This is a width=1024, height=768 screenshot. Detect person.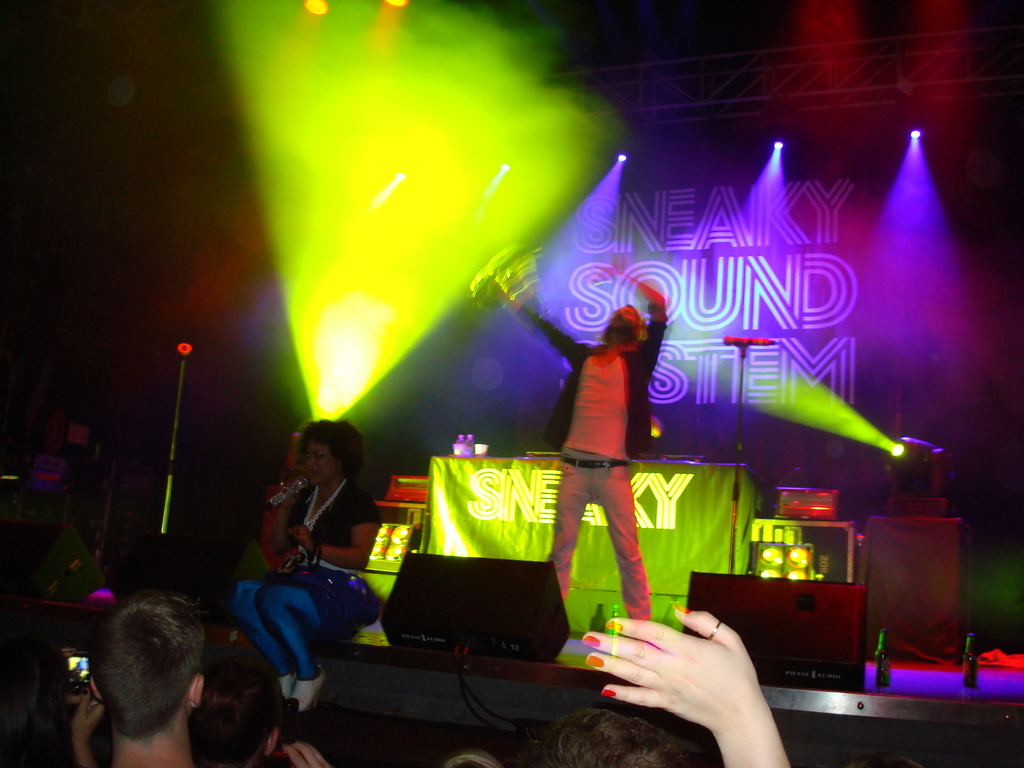
<bbox>488, 257, 668, 622</bbox>.
